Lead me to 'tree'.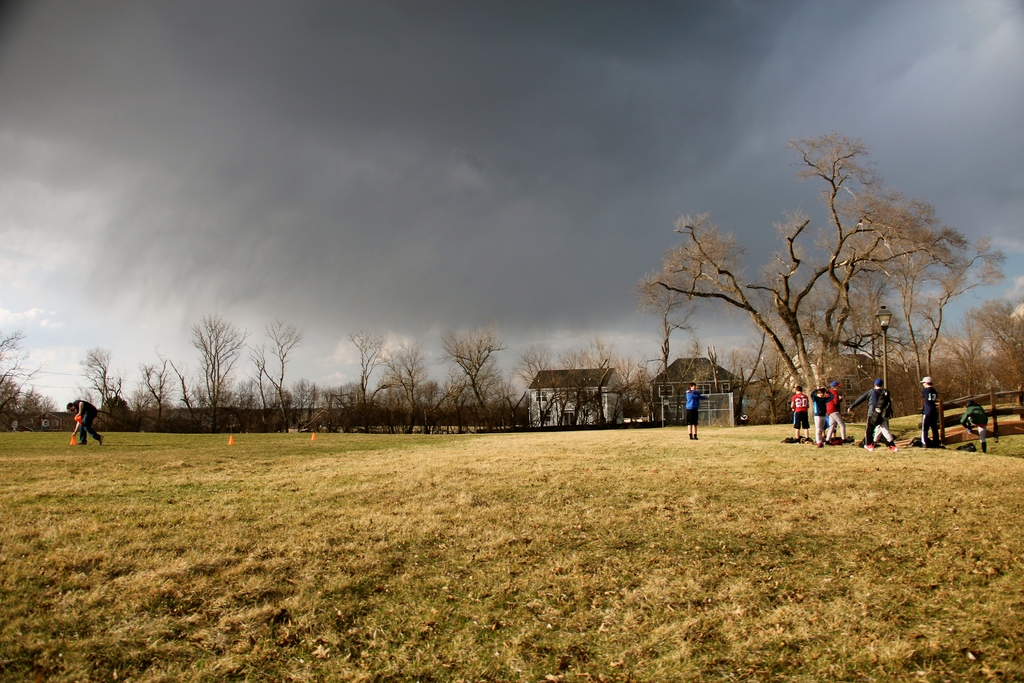
Lead to rect(138, 356, 204, 452).
